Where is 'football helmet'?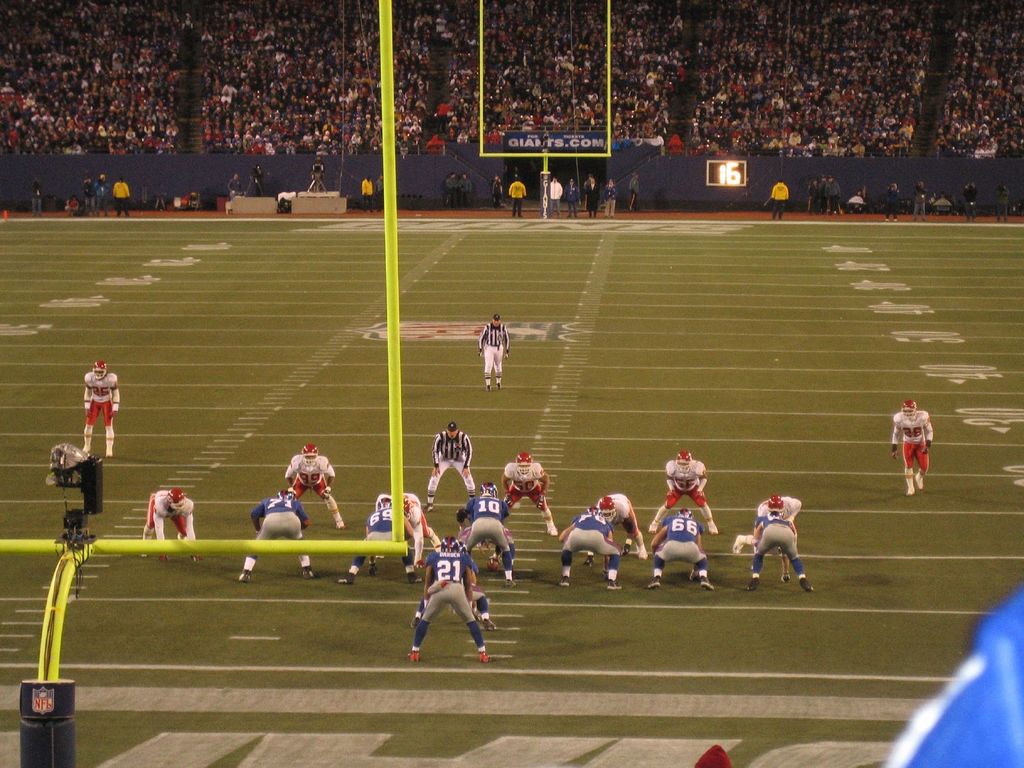
box(276, 485, 298, 500).
